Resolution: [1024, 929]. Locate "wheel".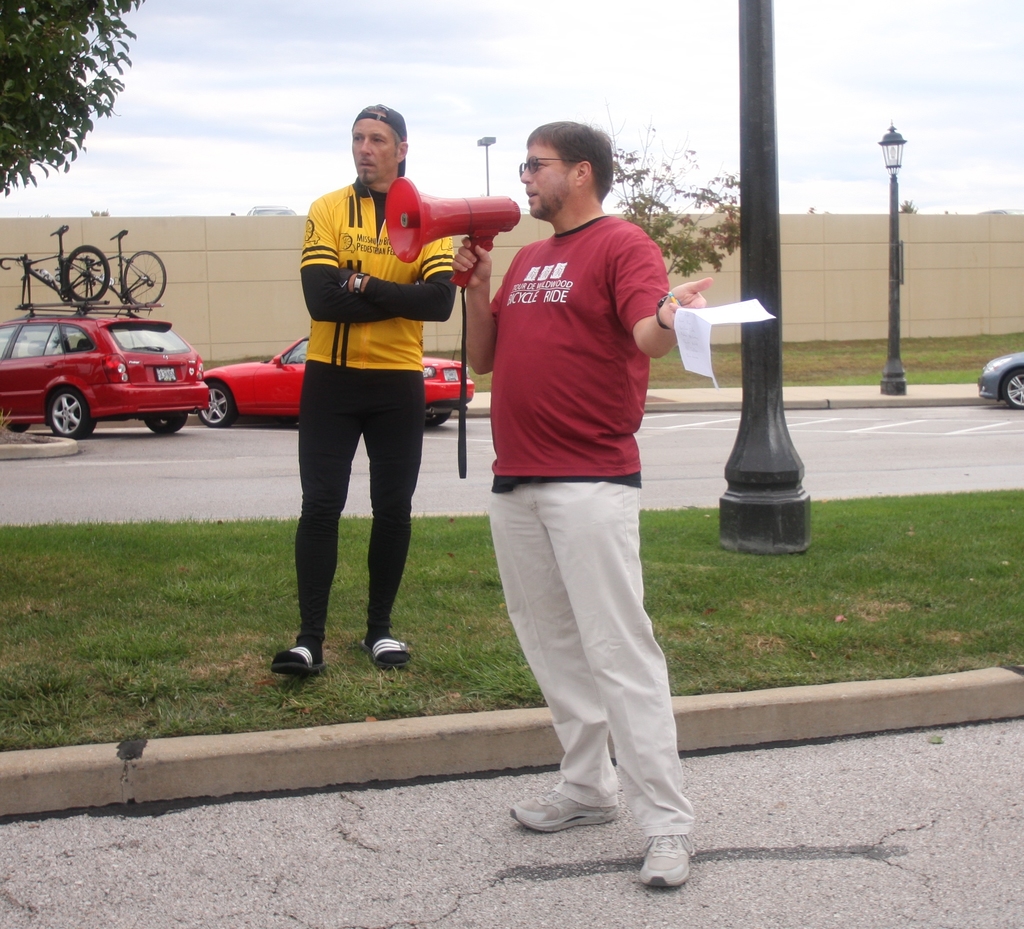
[145,416,189,435].
